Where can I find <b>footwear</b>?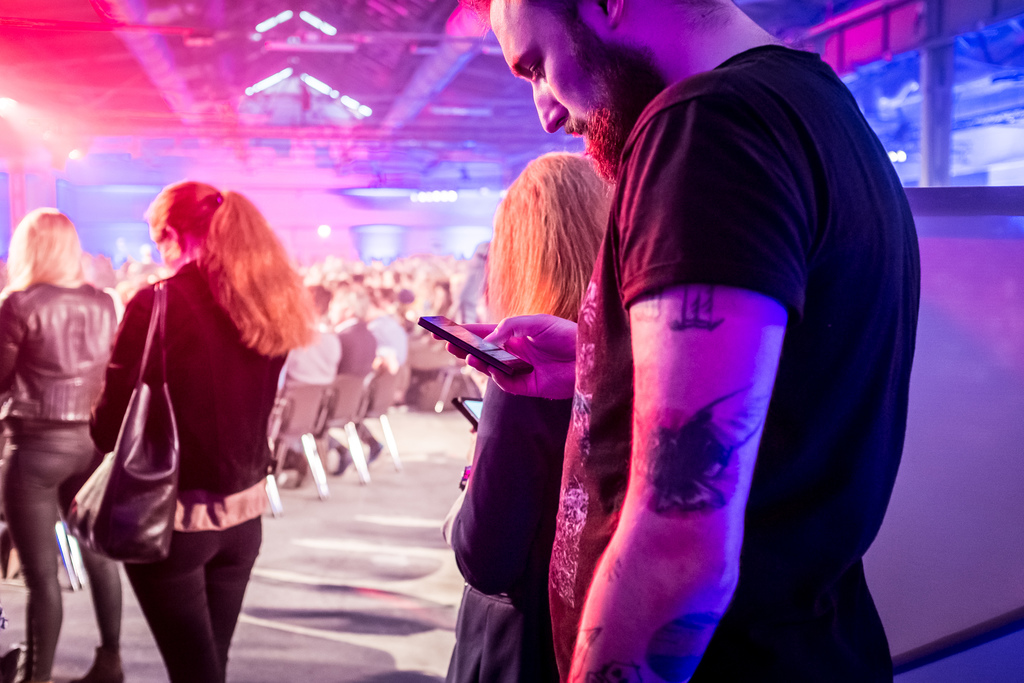
You can find it at 298/455/308/490.
